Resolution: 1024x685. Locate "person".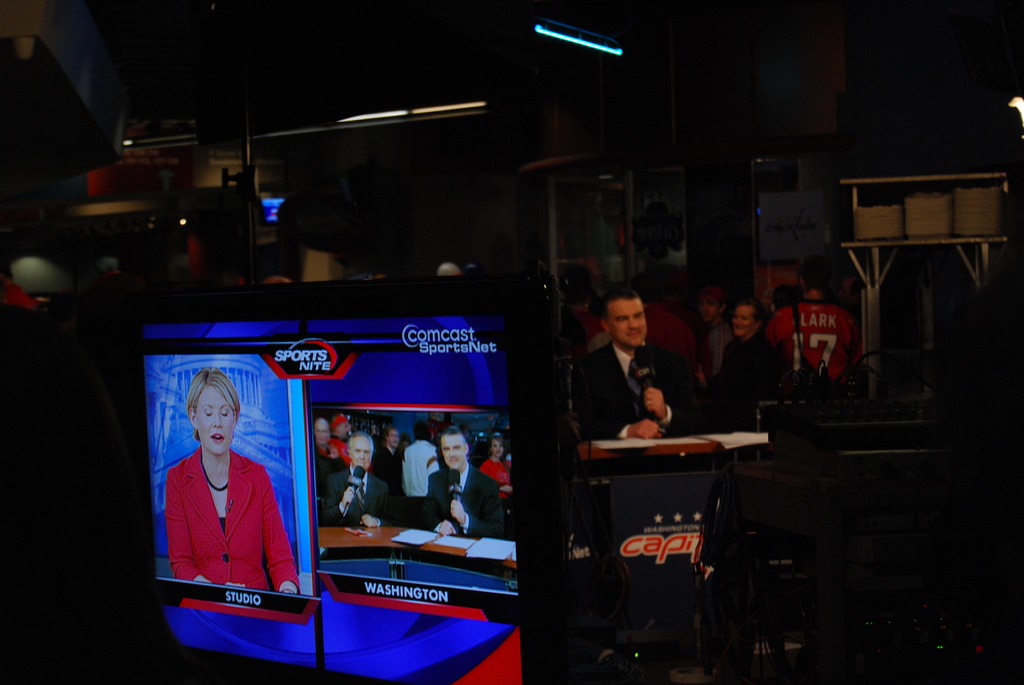
[left=688, top=301, right=798, bottom=458].
